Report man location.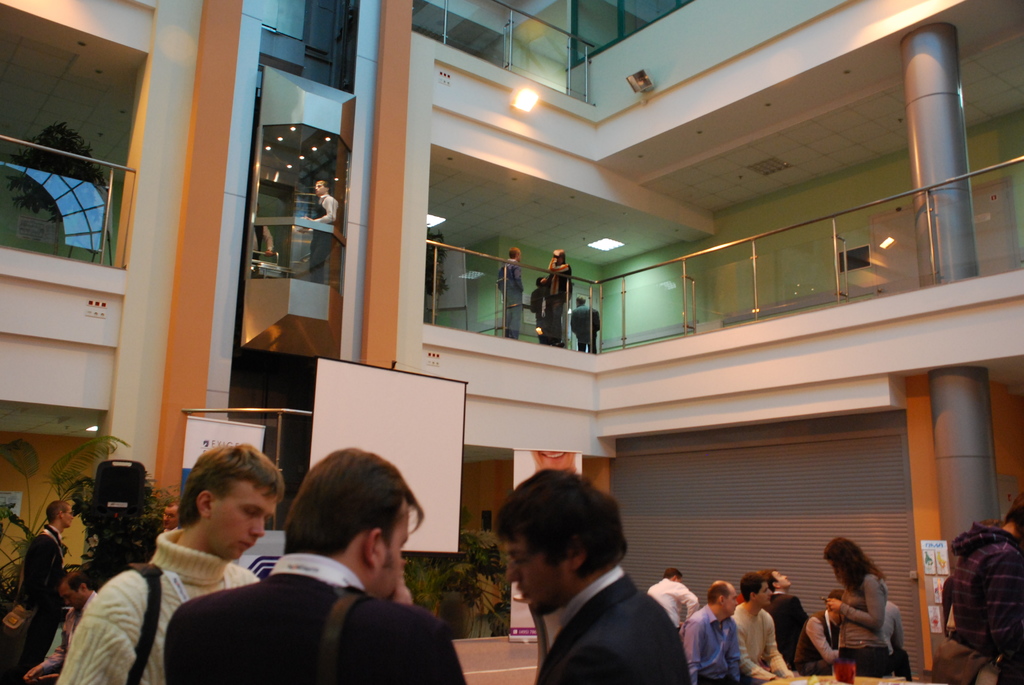
Report: crop(766, 571, 808, 663).
